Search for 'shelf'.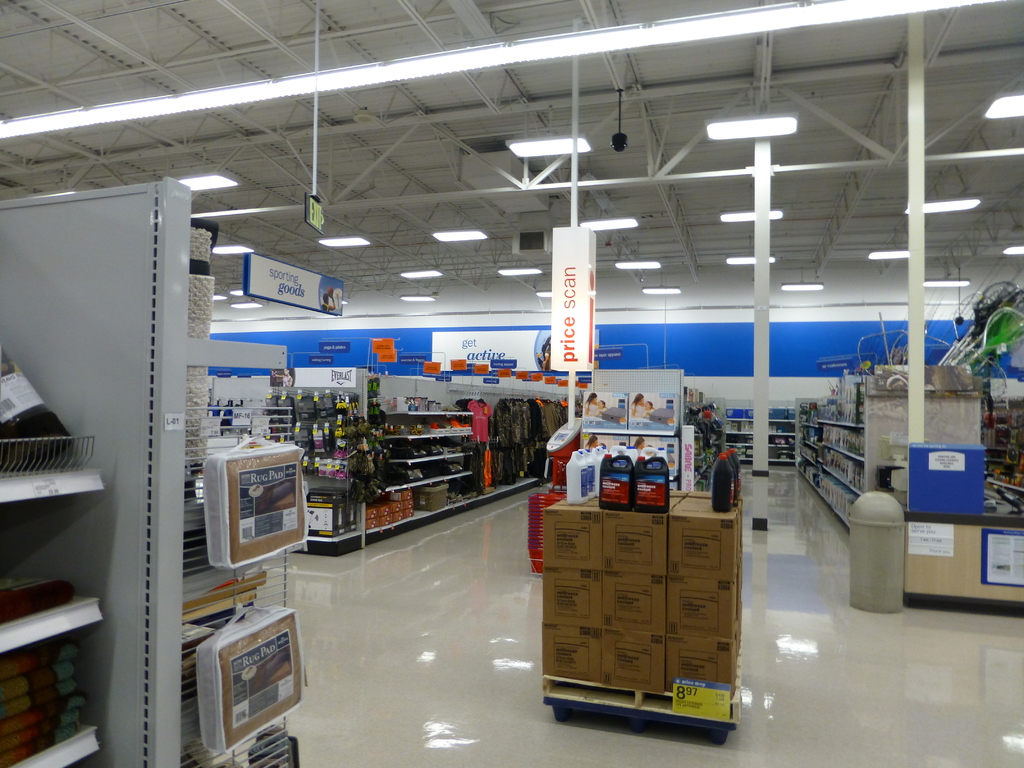
Found at crop(299, 419, 365, 481).
